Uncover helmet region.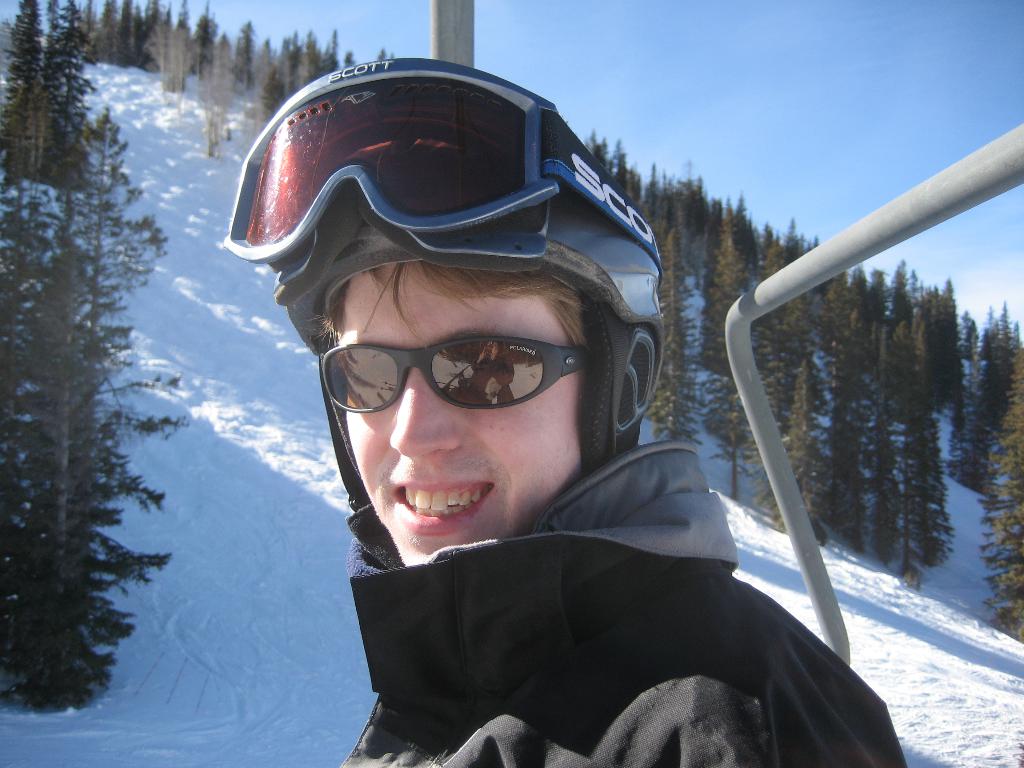
Uncovered: (x1=285, y1=193, x2=661, y2=568).
